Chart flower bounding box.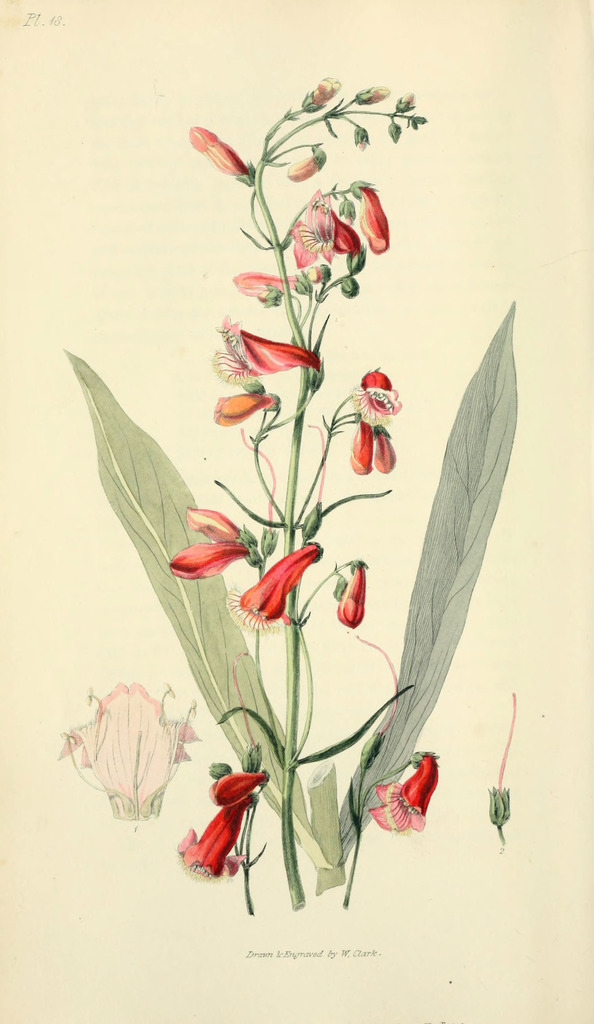
Charted: bbox=(349, 369, 400, 412).
